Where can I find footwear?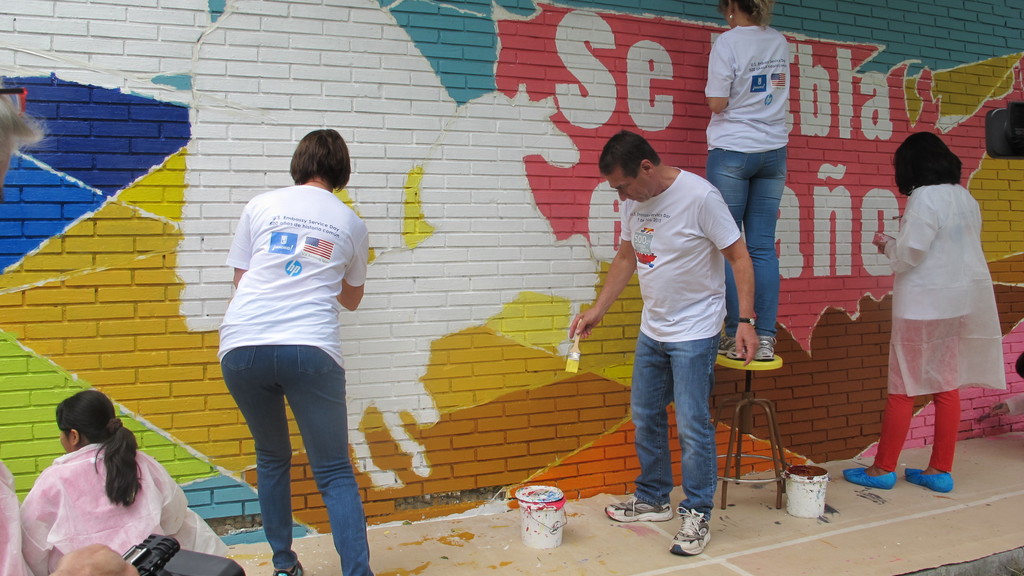
You can find it at <region>842, 464, 897, 487</region>.
